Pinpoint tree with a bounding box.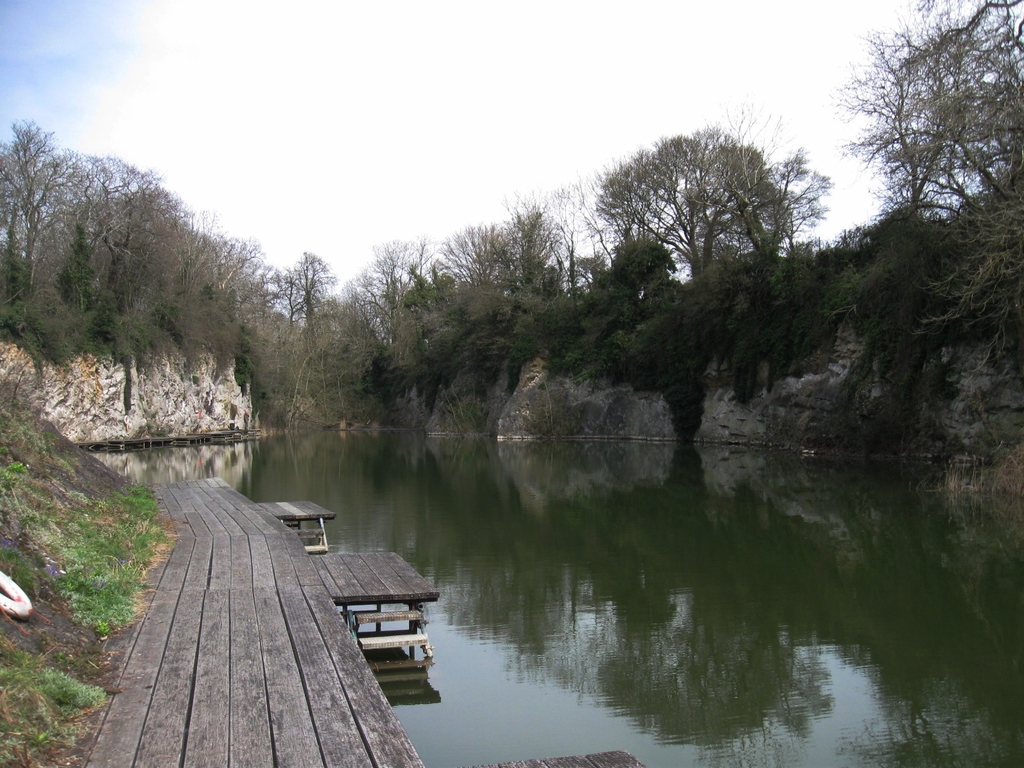
(829,0,1023,367).
